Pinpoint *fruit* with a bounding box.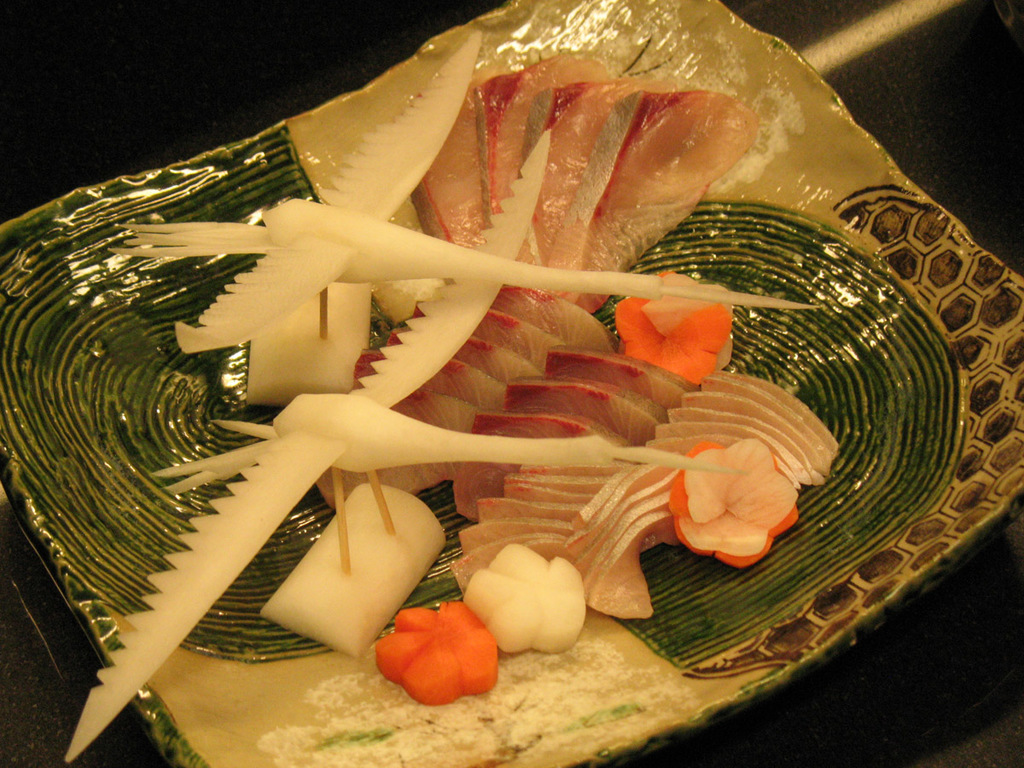
left=666, top=433, right=802, bottom=566.
